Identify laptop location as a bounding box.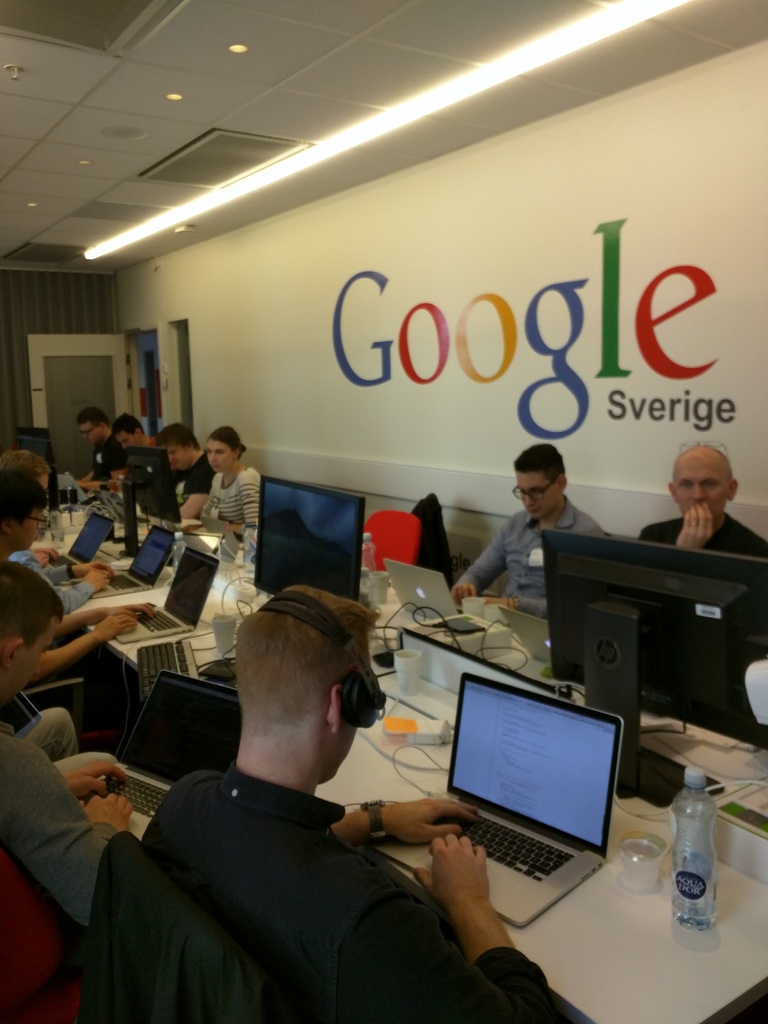
89/668/243/839.
